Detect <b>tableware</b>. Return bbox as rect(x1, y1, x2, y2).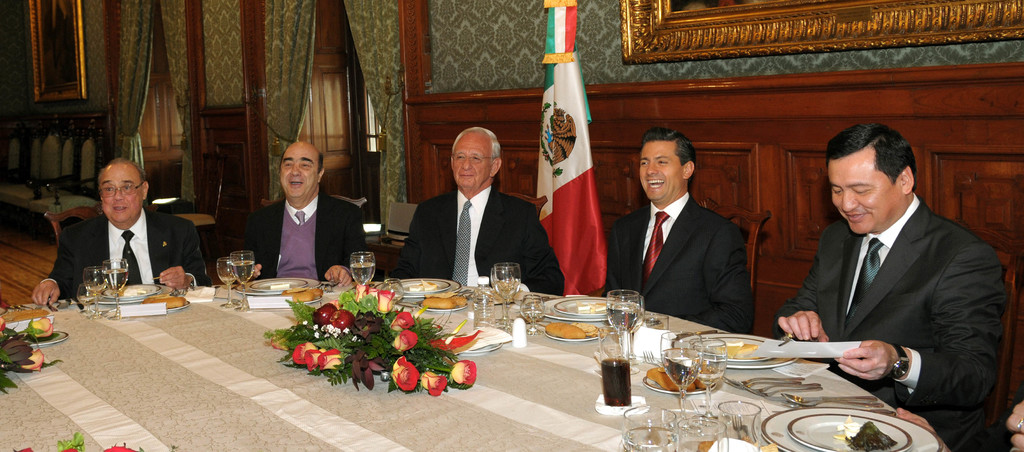
rect(616, 402, 677, 451).
